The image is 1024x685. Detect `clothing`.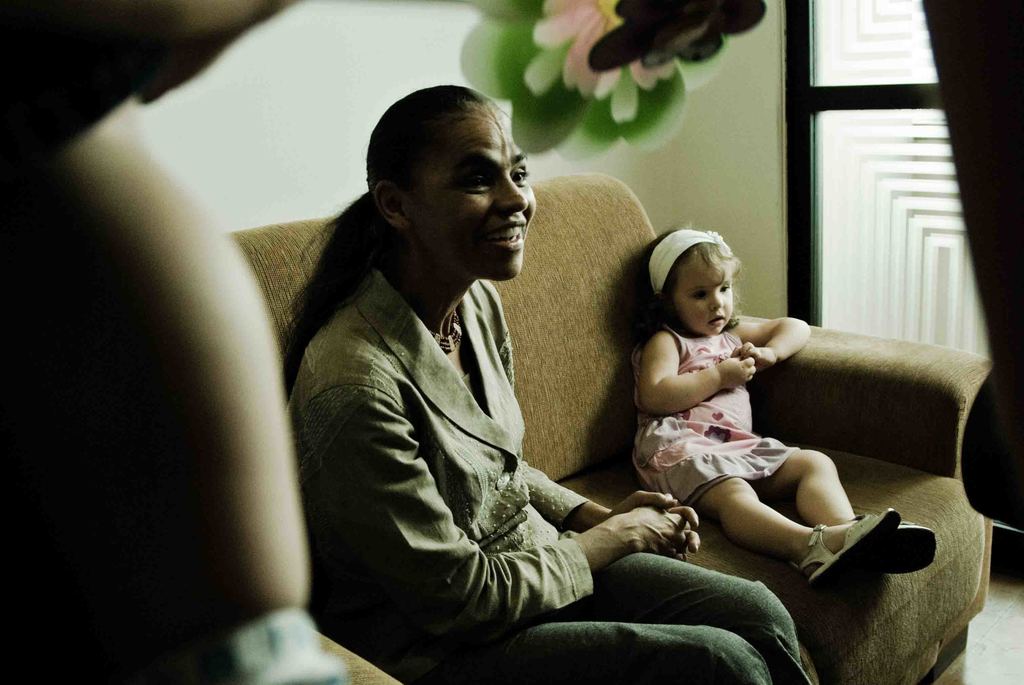
Detection: left=631, top=322, right=801, bottom=509.
